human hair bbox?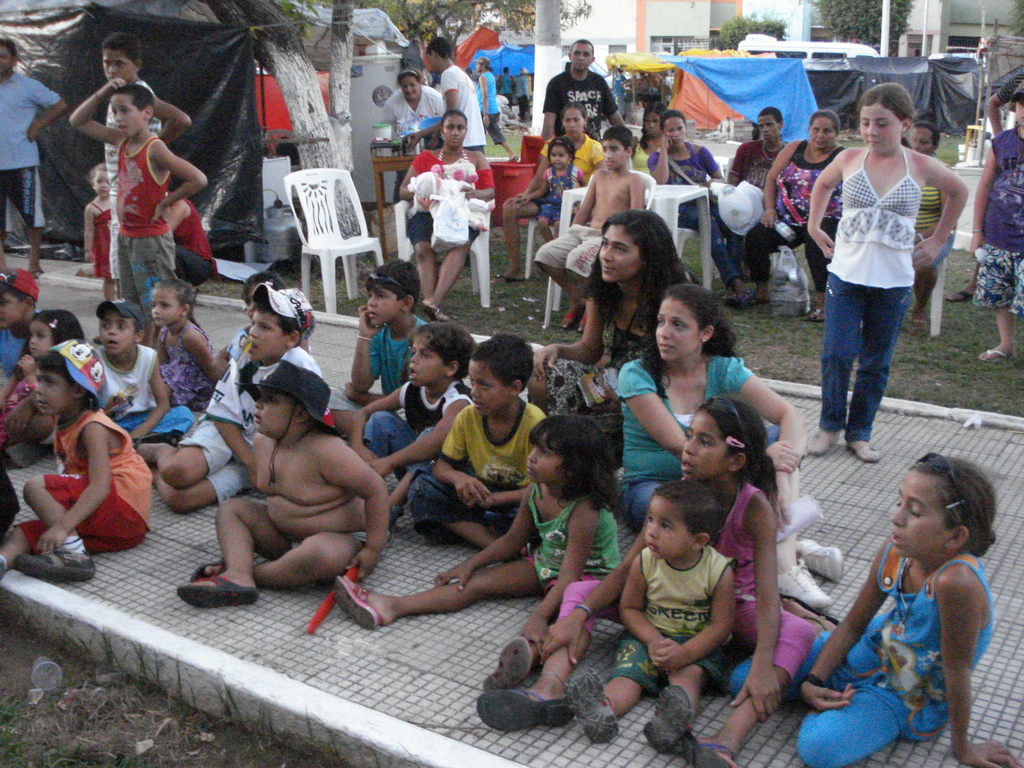
[15,309,79,357]
